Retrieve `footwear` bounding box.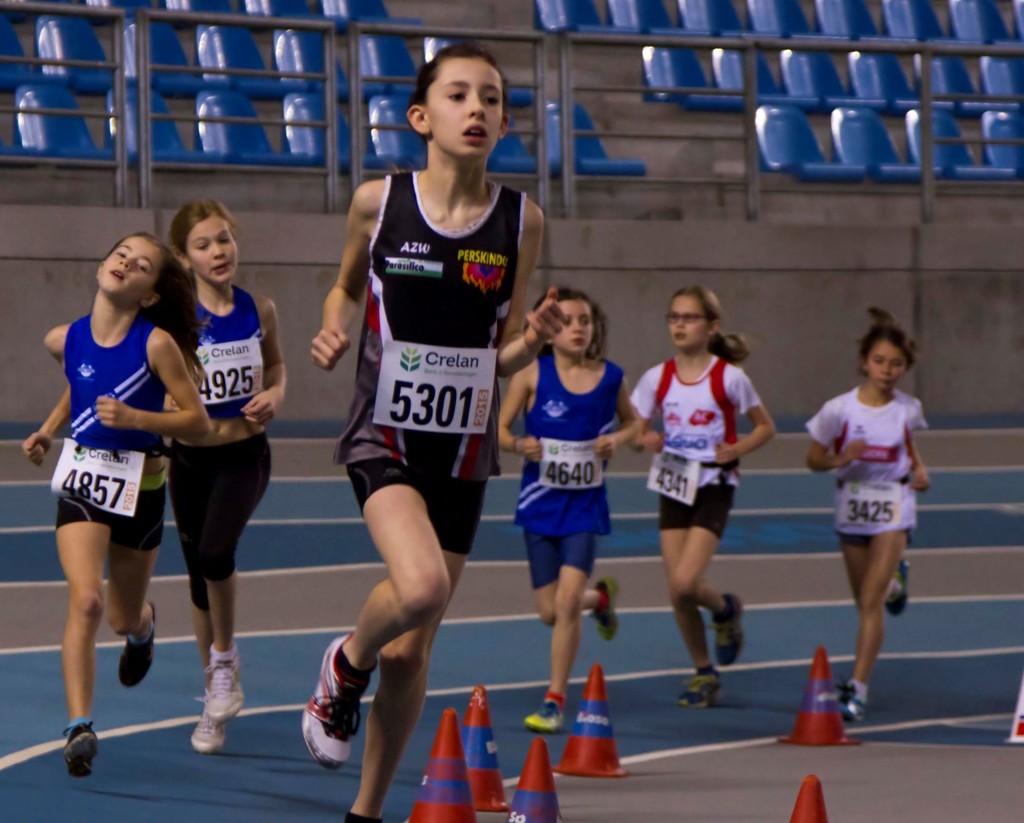
Bounding box: pyautogui.locateOnScreen(830, 680, 872, 734).
